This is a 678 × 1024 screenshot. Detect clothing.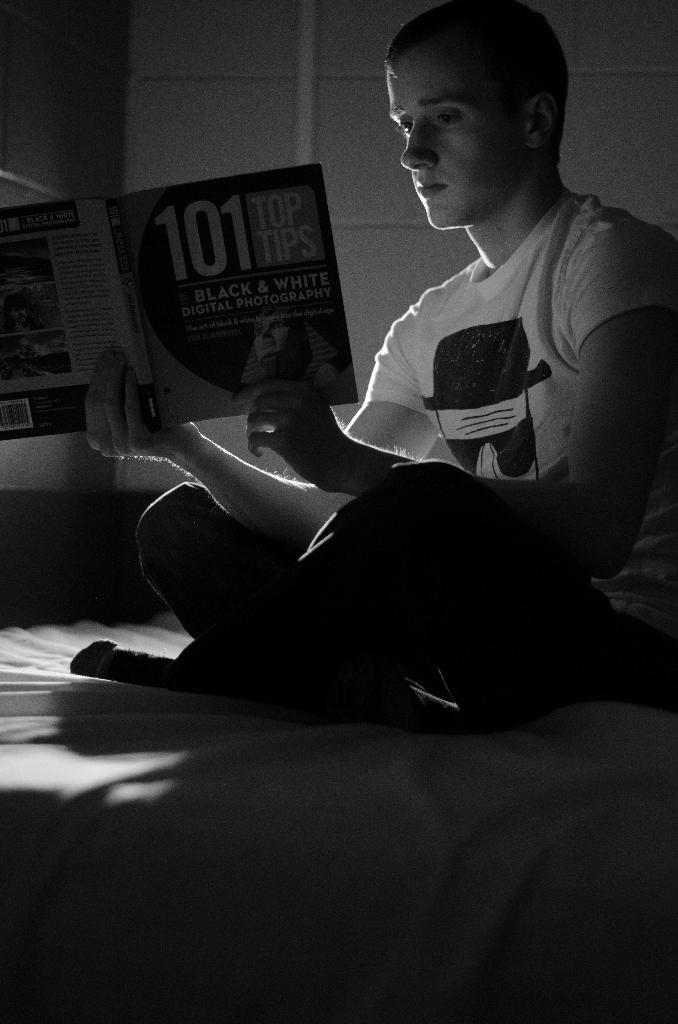
(left=141, top=192, right=676, bottom=702).
